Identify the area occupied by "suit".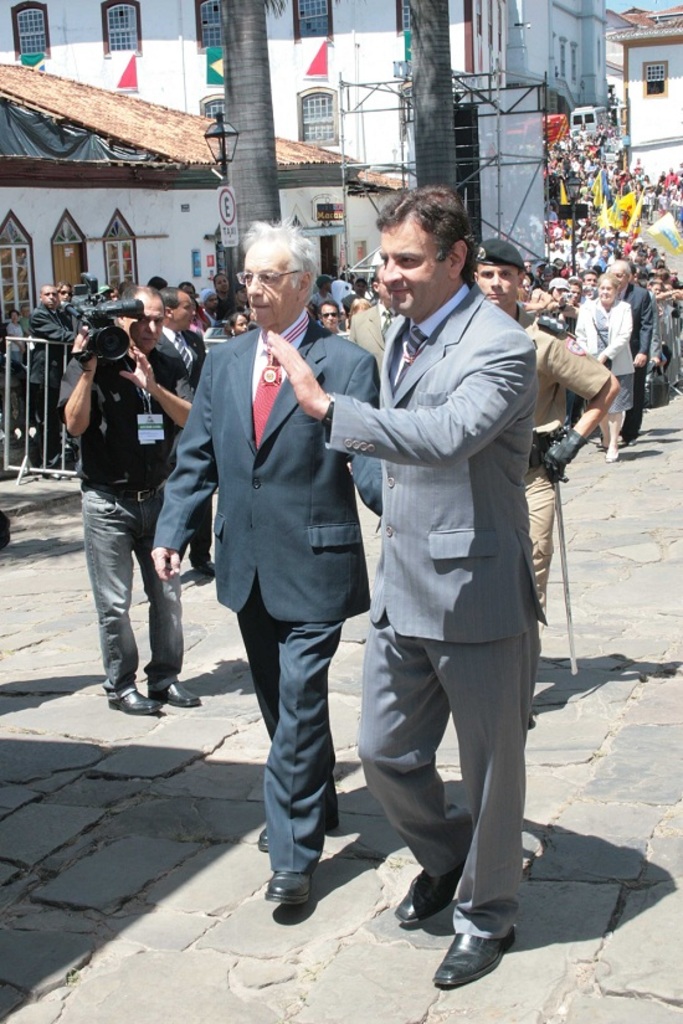
Area: crop(22, 303, 76, 468).
